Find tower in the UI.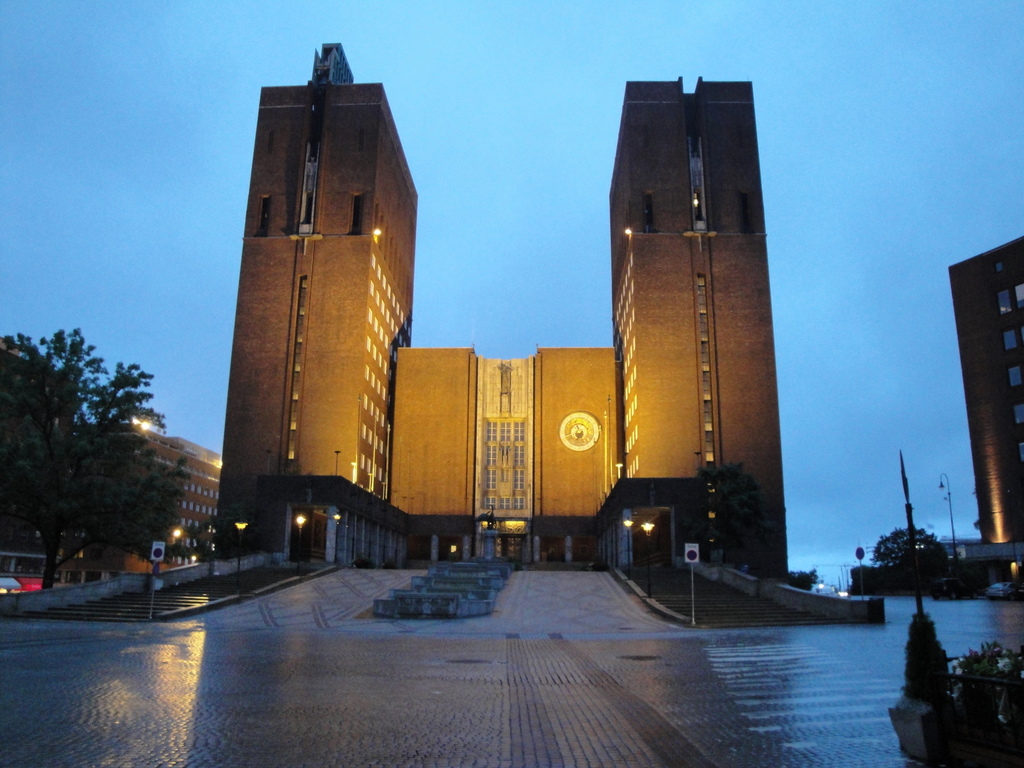
UI element at <region>947, 239, 1023, 585</region>.
